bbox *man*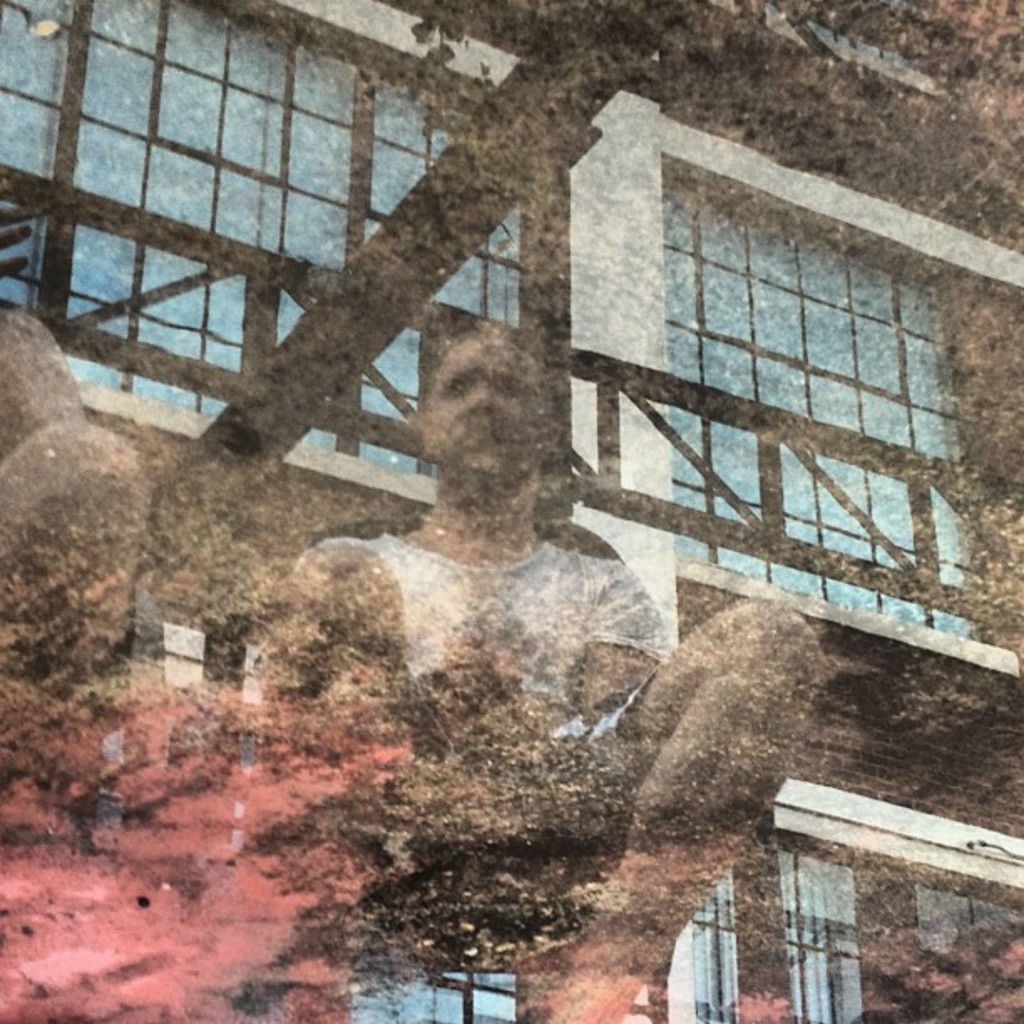
<bbox>249, 310, 828, 1022</bbox>
